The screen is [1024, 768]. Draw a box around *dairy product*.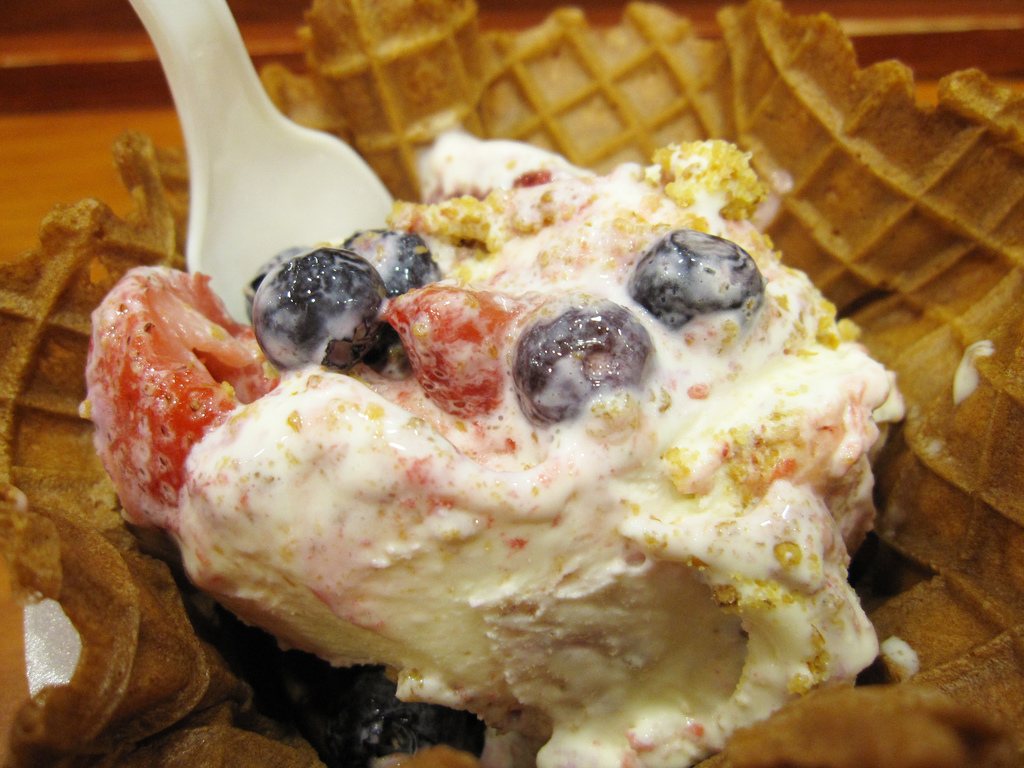
<bbox>175, 132, 908, 767</bbox>.
